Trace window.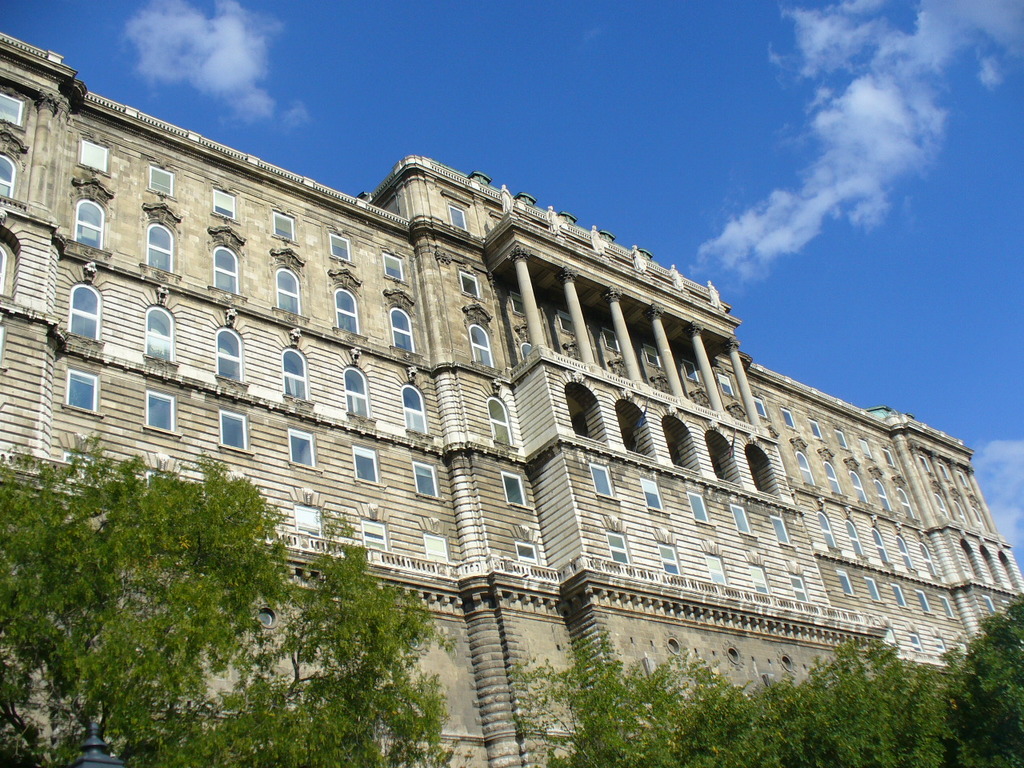
Traced to 893:534:919:570.
